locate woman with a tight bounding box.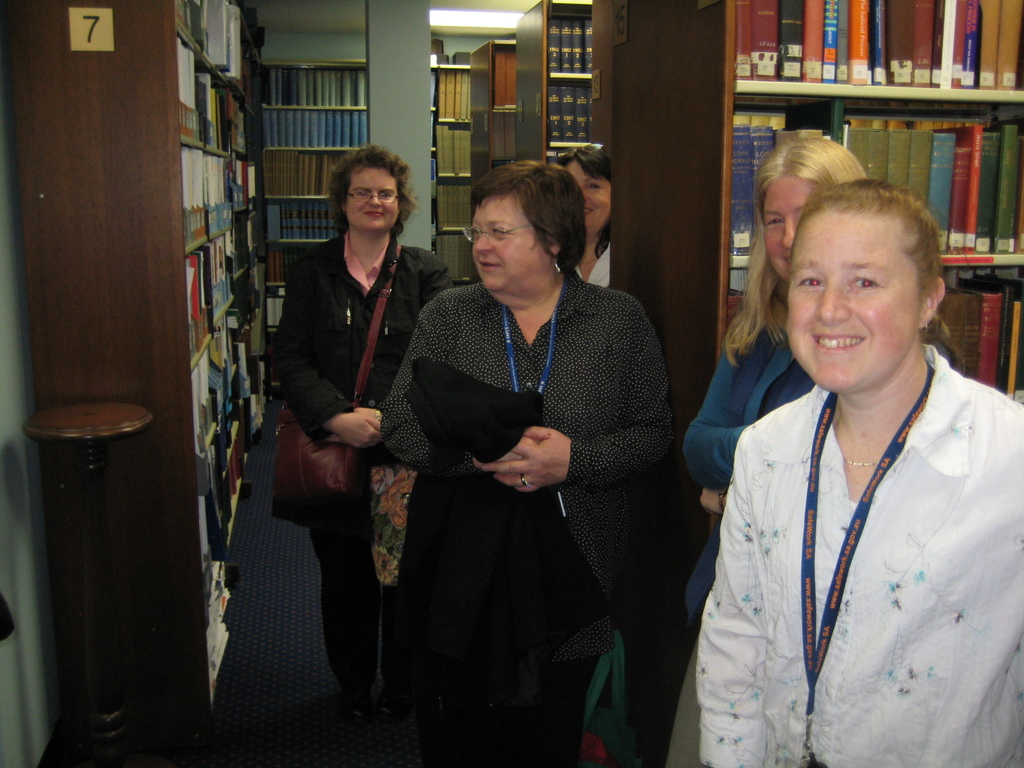
268:145:451:710.
